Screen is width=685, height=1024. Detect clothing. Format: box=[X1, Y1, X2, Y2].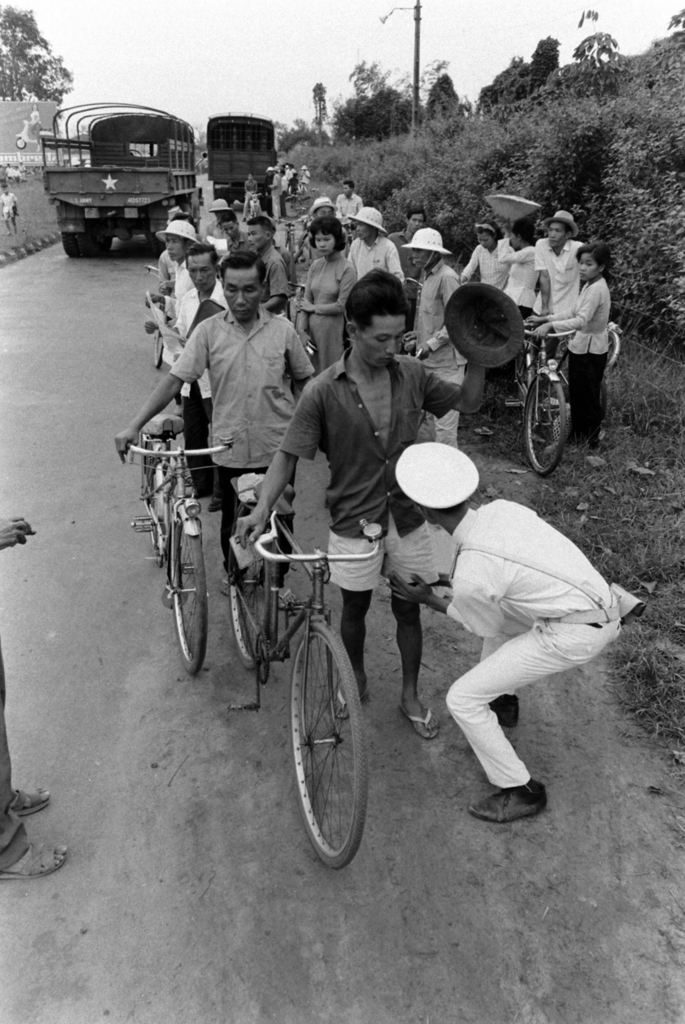
box=[492, 234, 547, 330].
